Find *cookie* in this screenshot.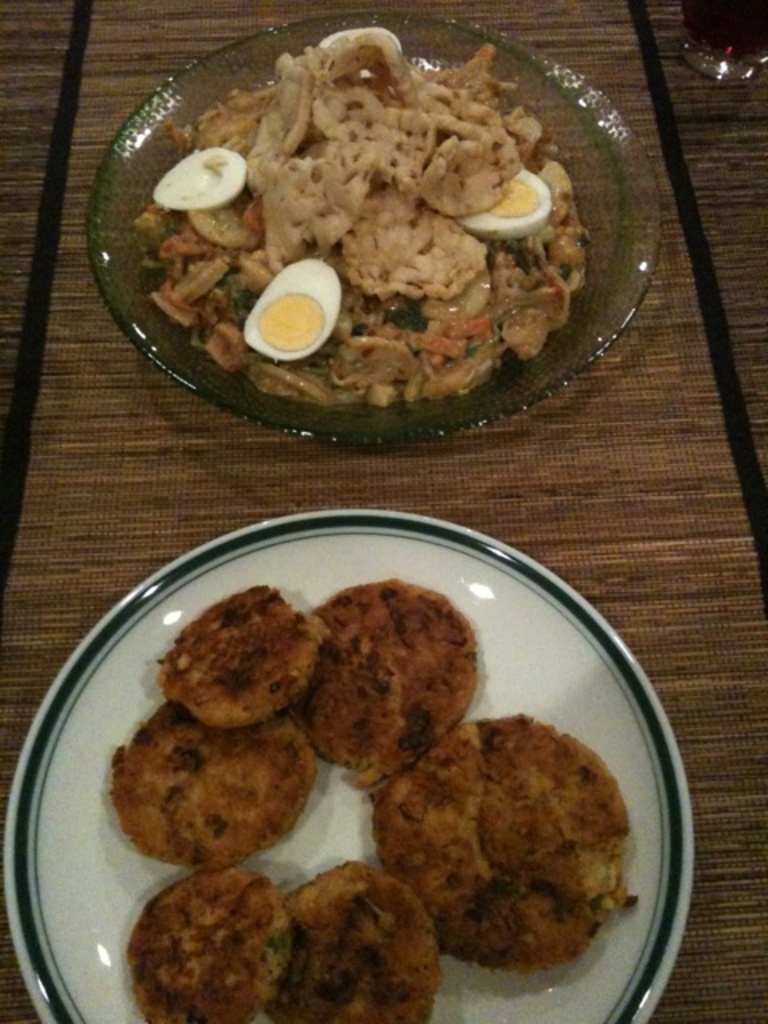
The bounding box for *cookie* is left=109, top=699, right=318, bottom=870.
